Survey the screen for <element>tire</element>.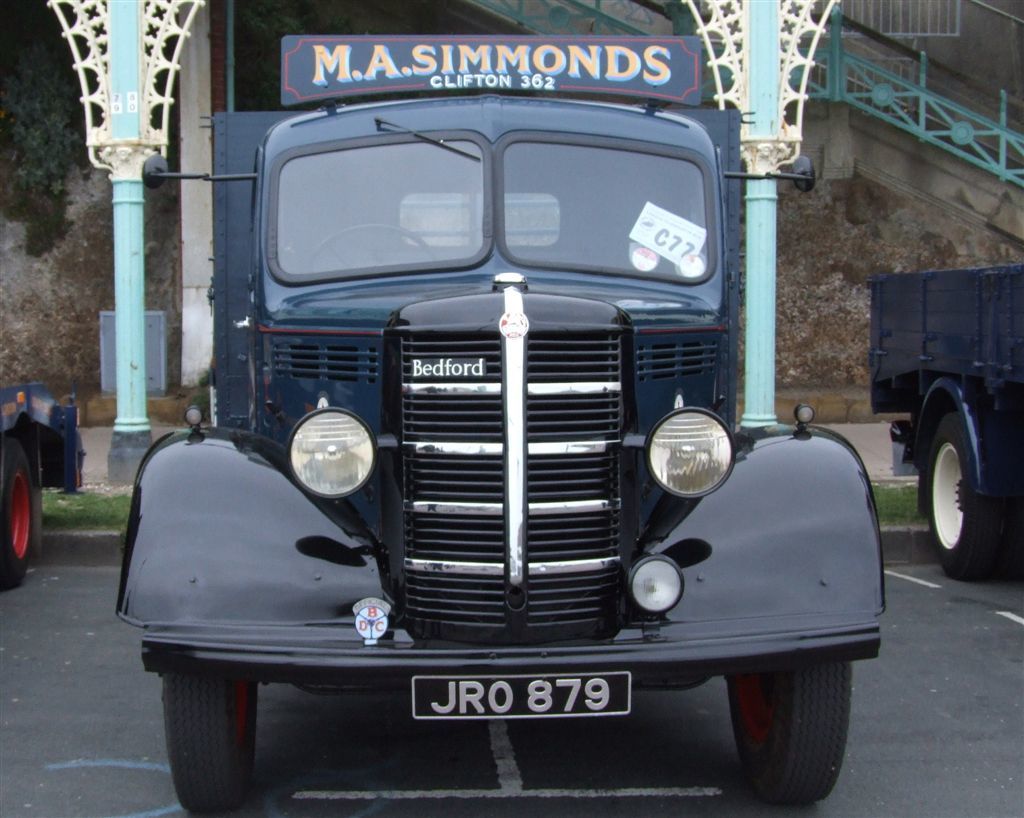
Survey found: pyautogui.locateOnScreen(917, 385, 1010, 590).
